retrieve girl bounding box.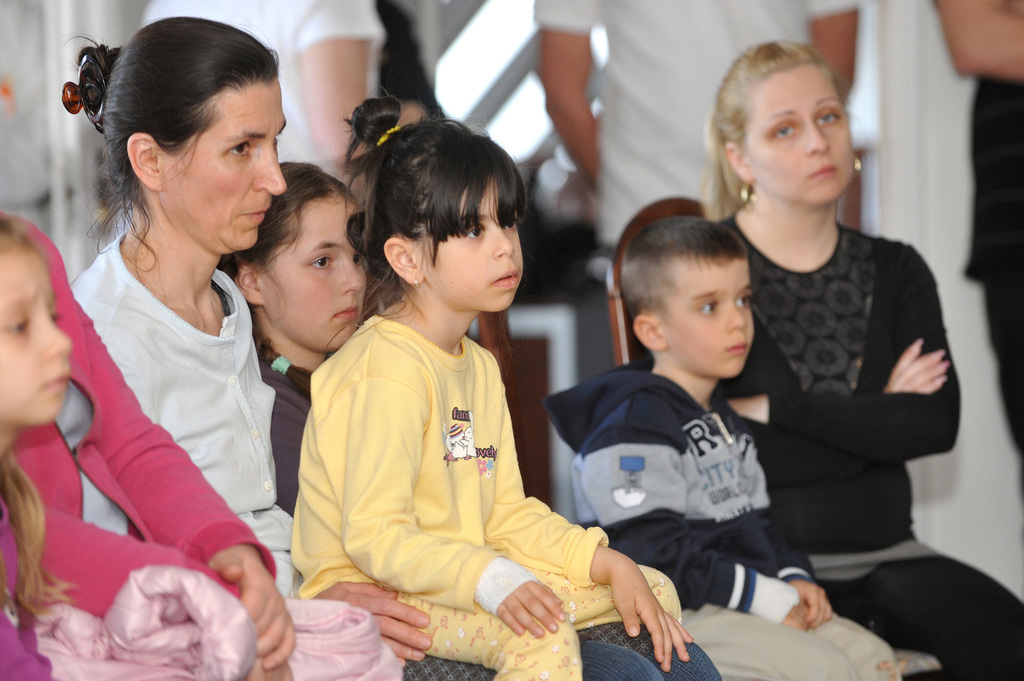
Bounding box: left=712, top=44, right=1023, bottom=679.
